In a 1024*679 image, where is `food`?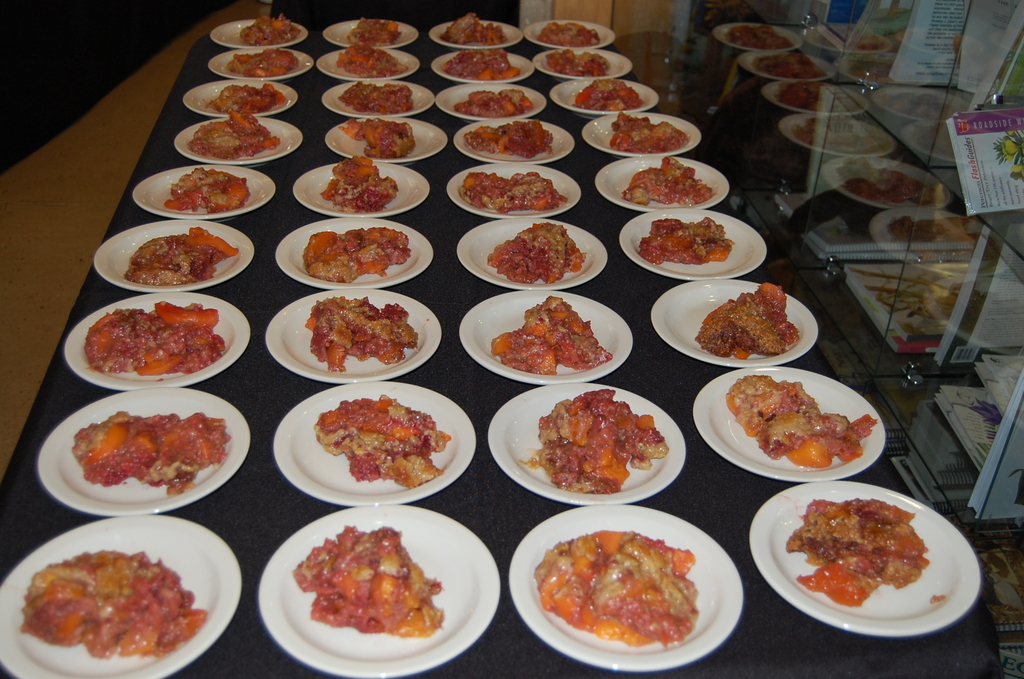
BBox(62, 402, 236, 514).
